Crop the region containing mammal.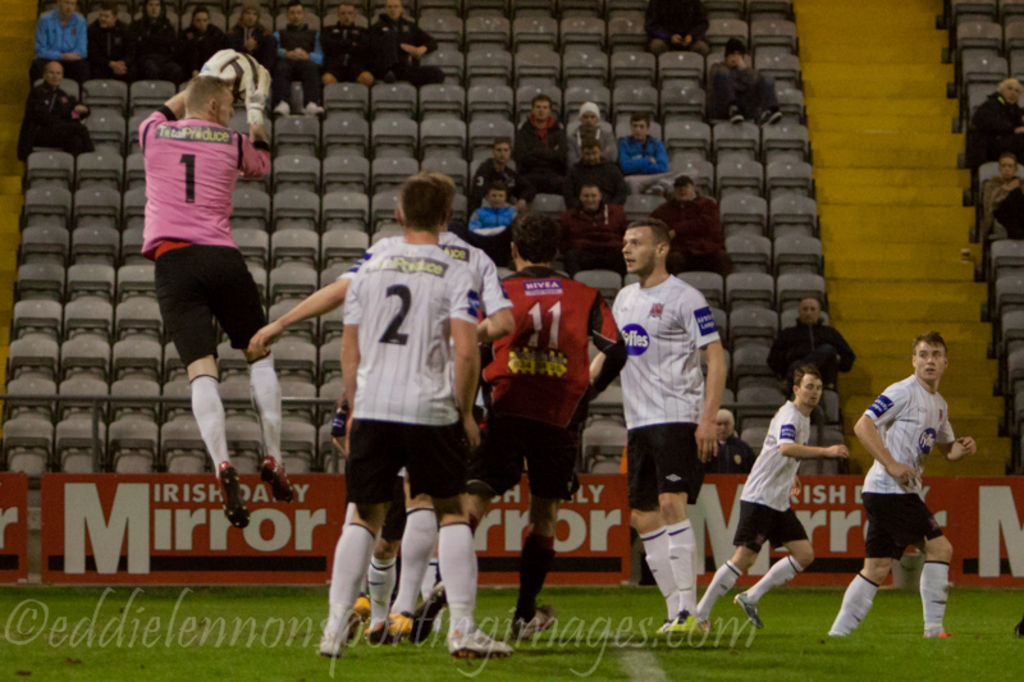
Crop region: left=420, top=220, right=630, bottom=631.
